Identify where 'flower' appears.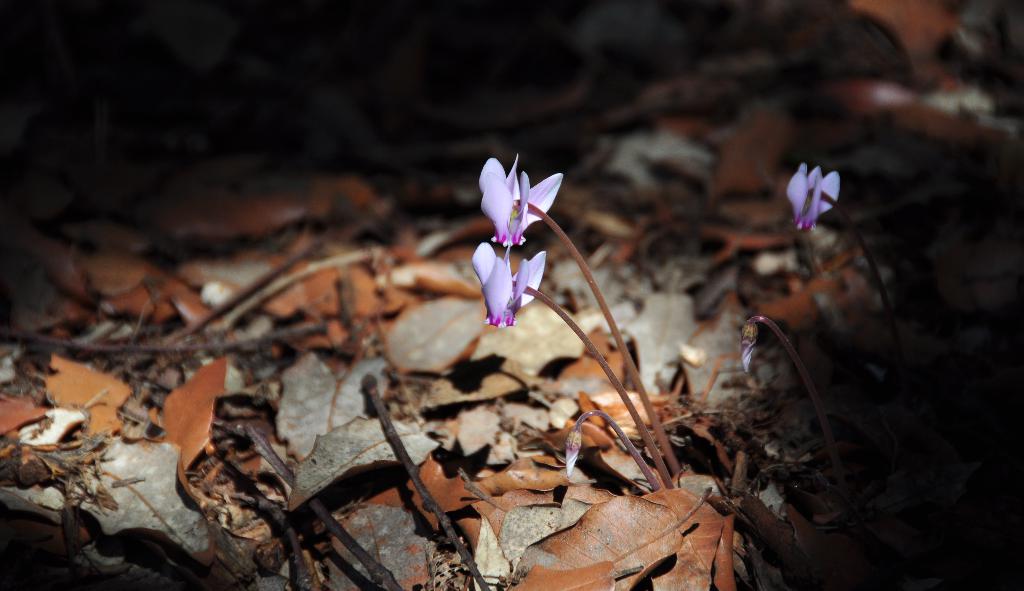
Appears at bbox(471, 240, 545, 332).
